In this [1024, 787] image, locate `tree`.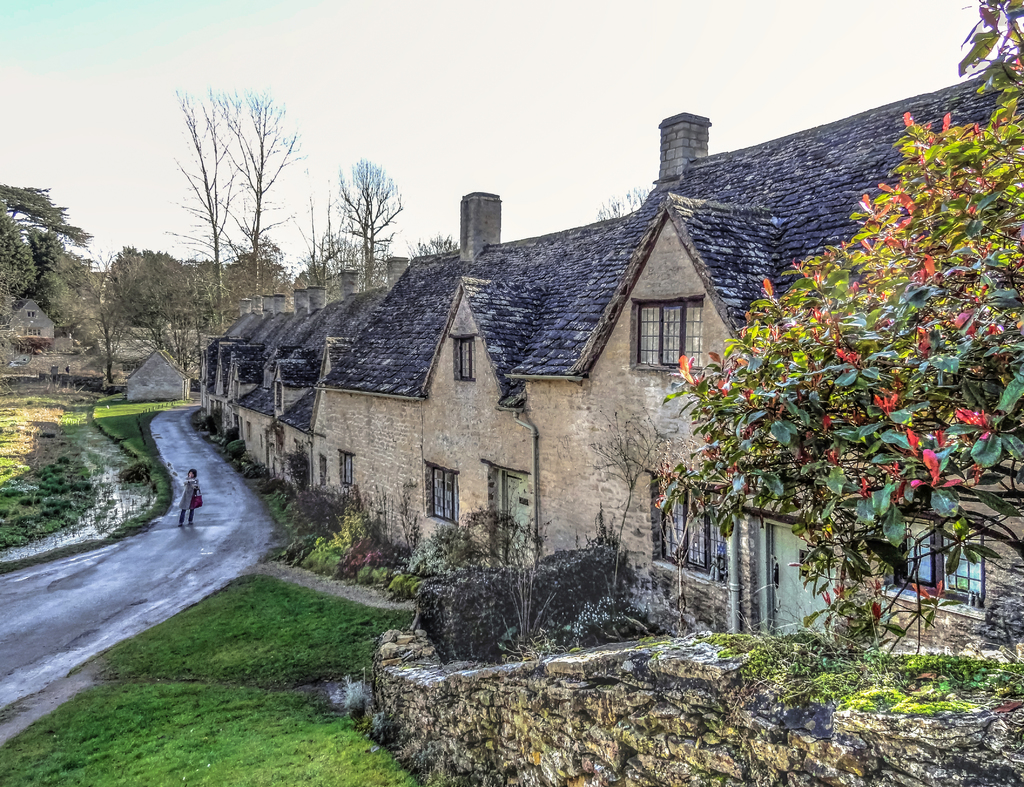
Bounding box: (x1=198, y1=83, x2=296, y2=307).
